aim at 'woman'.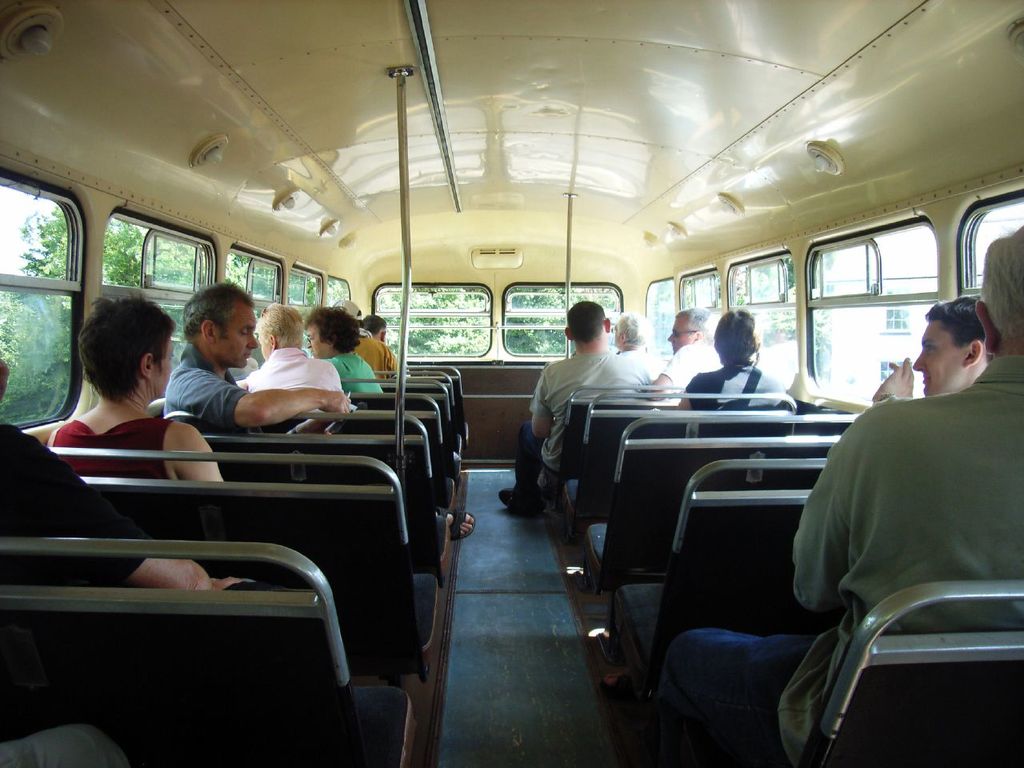
Aimed at bbox=(674, 306, 799, 414).
